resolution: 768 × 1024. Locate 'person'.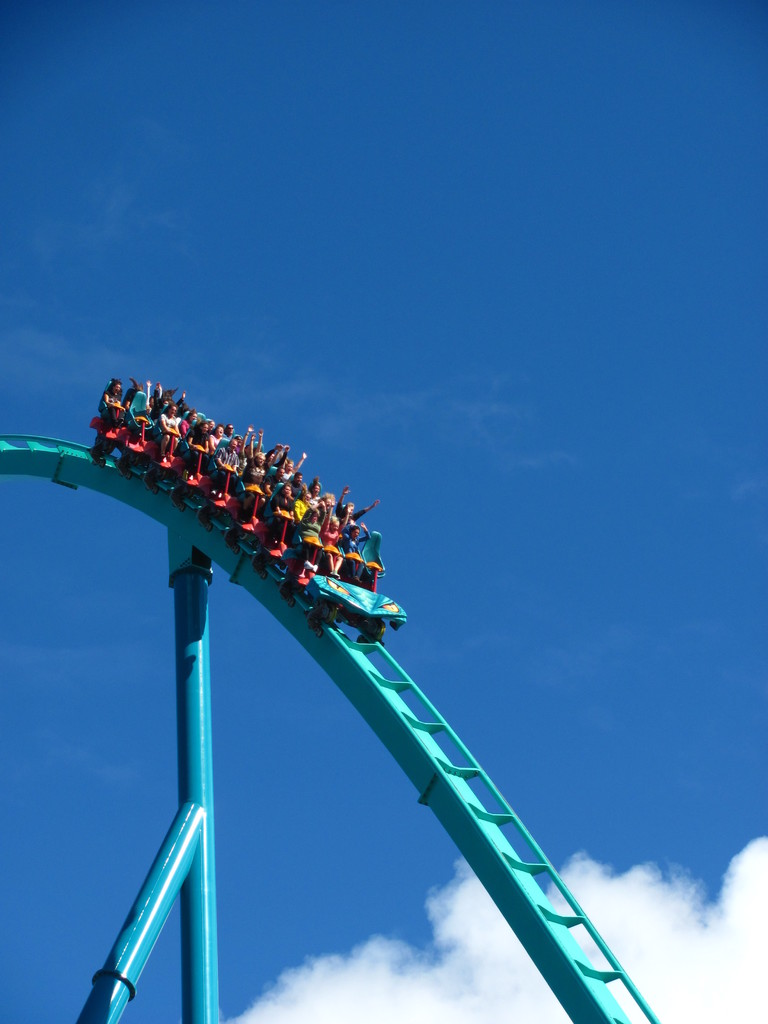
bbox=[152, 391, 193, 454].
